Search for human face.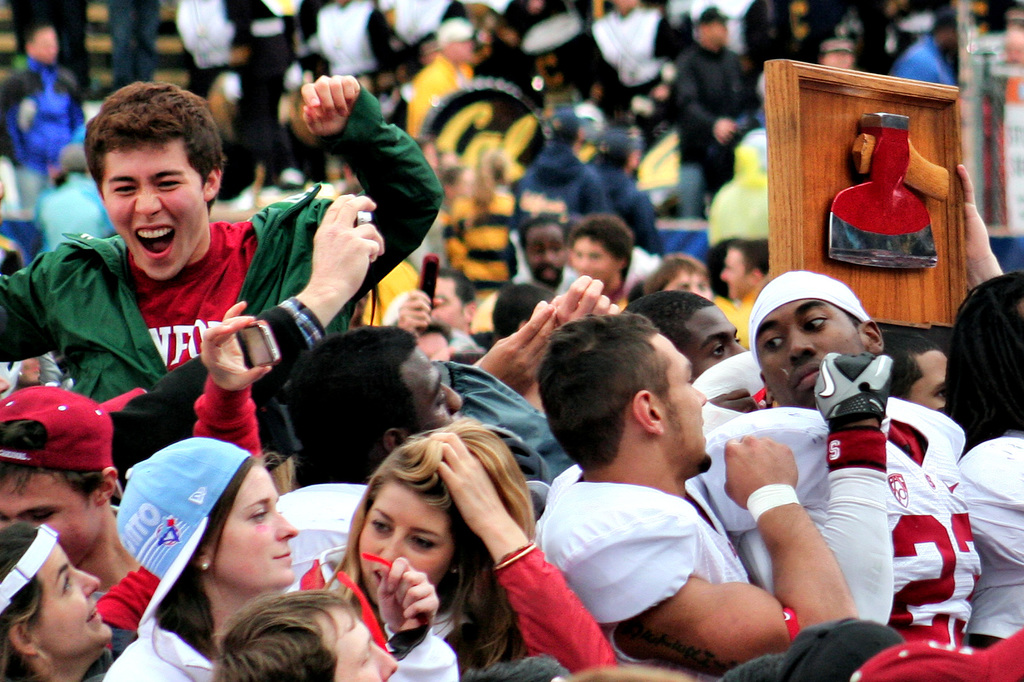
Found at 329:608:398:681.
